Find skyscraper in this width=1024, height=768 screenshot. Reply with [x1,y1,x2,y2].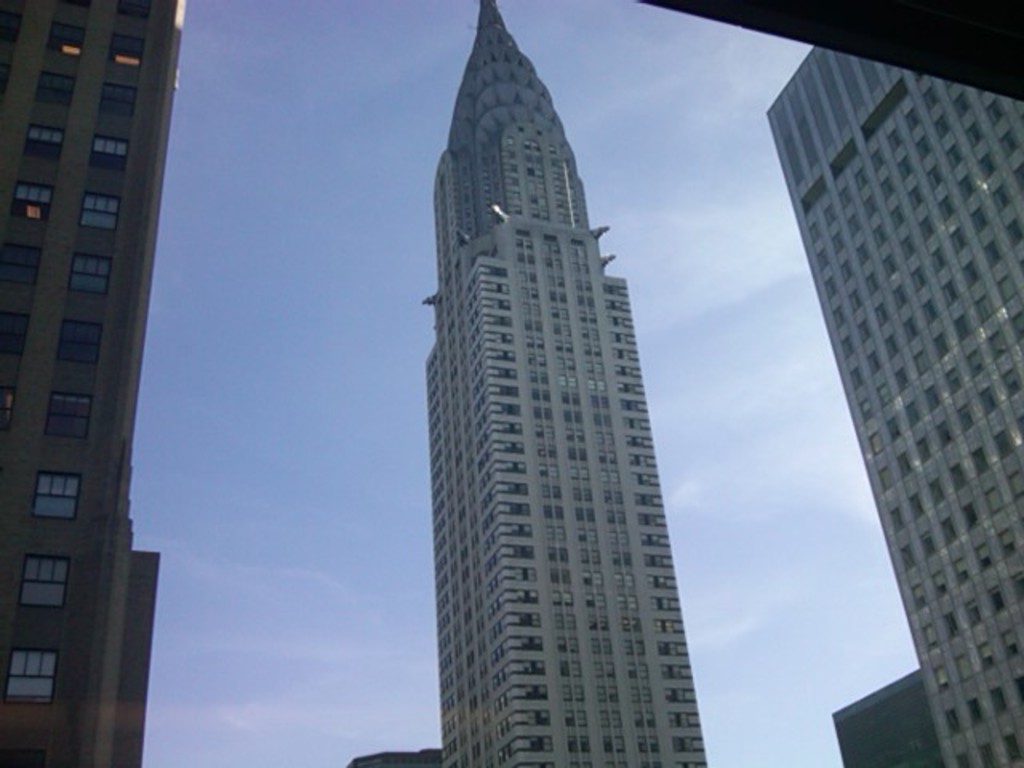
[414,0,710,766].
